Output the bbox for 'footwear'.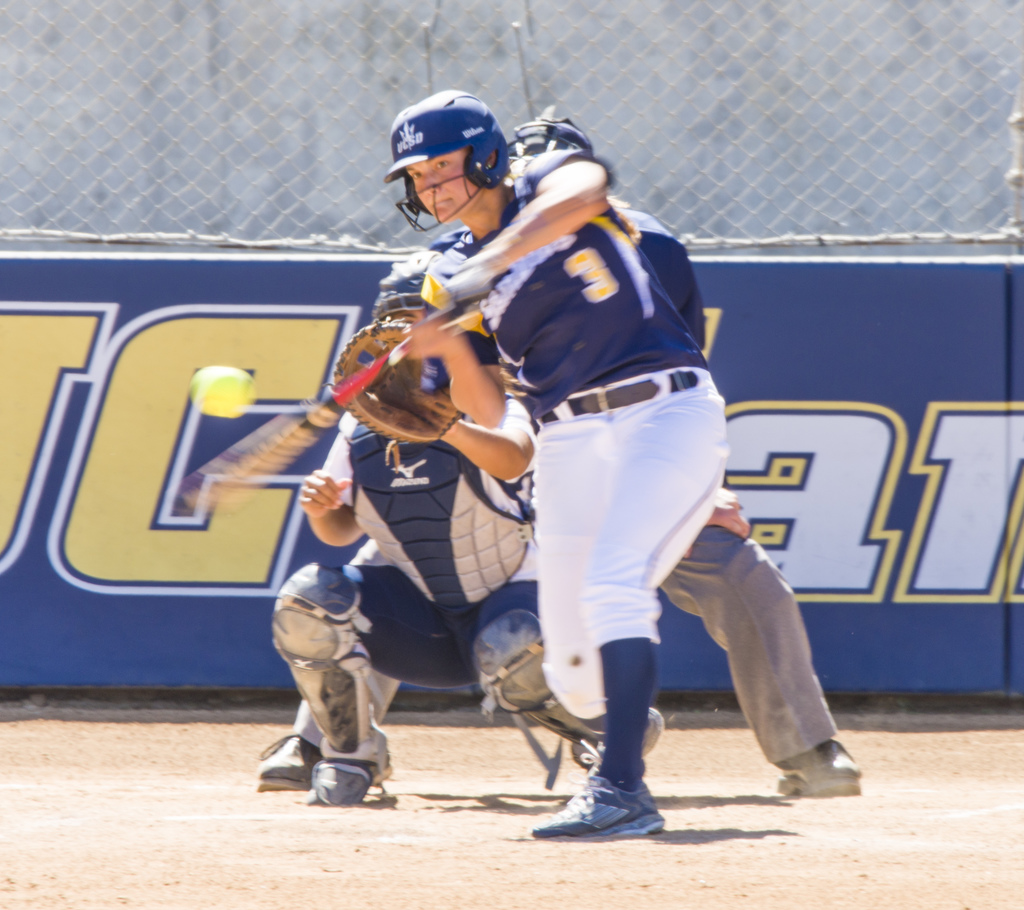
crop(242, 730, 320, 786).
